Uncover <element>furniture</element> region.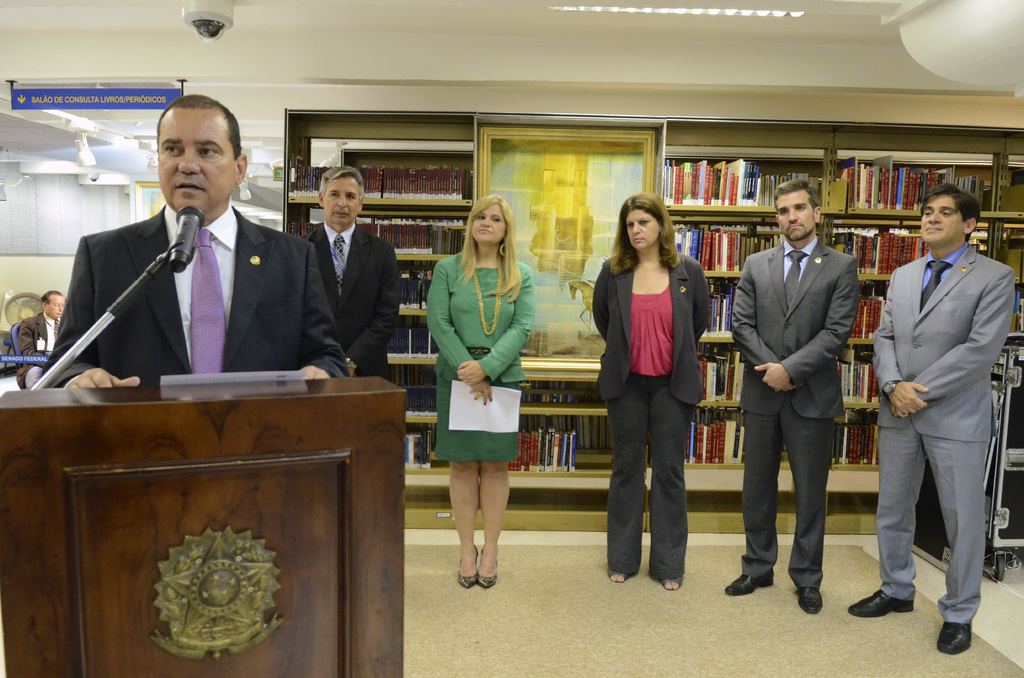
Uncovered: 9,322,23,371.
